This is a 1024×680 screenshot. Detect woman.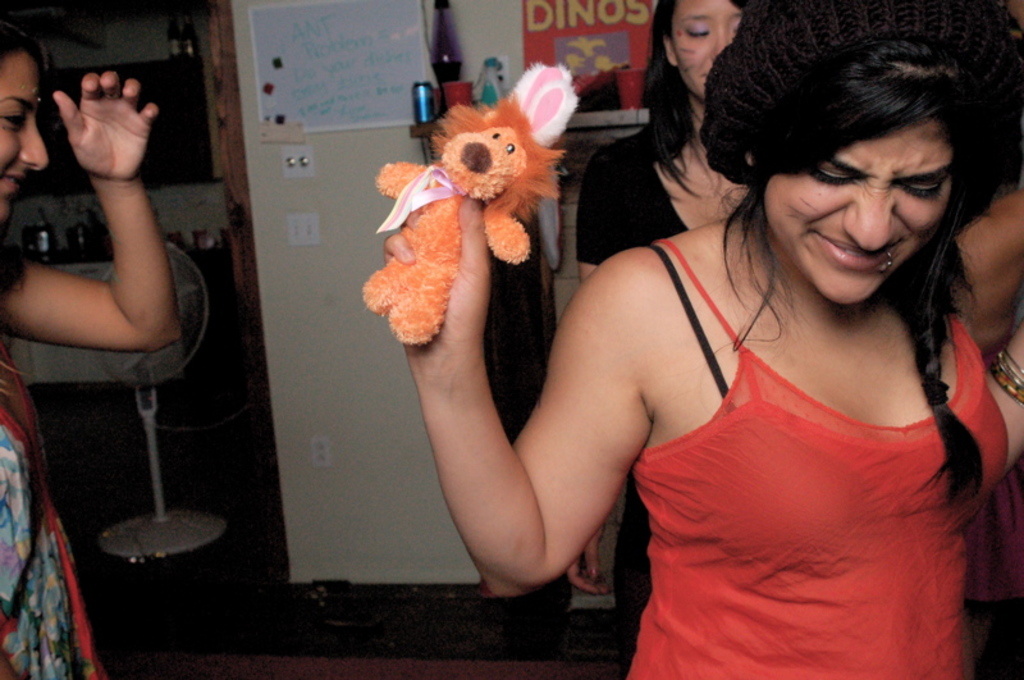
<box>571,0,783,679</box>.
